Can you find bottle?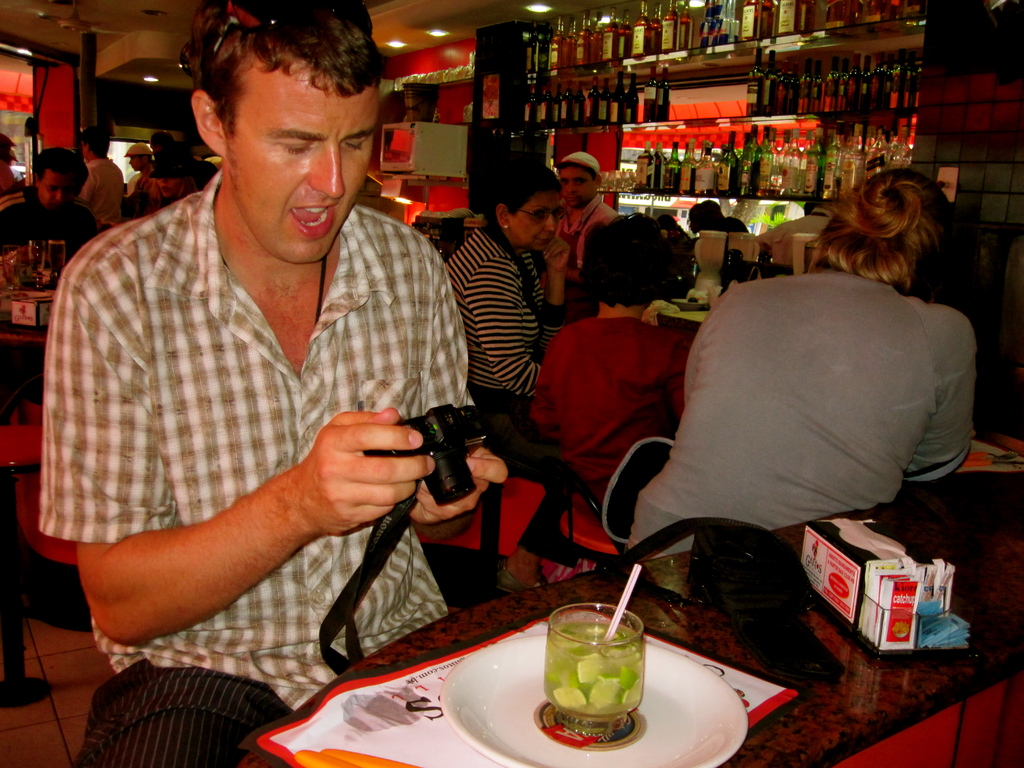
Yes, bounding box: (left=755, top=124, right=774, bottom=194).
